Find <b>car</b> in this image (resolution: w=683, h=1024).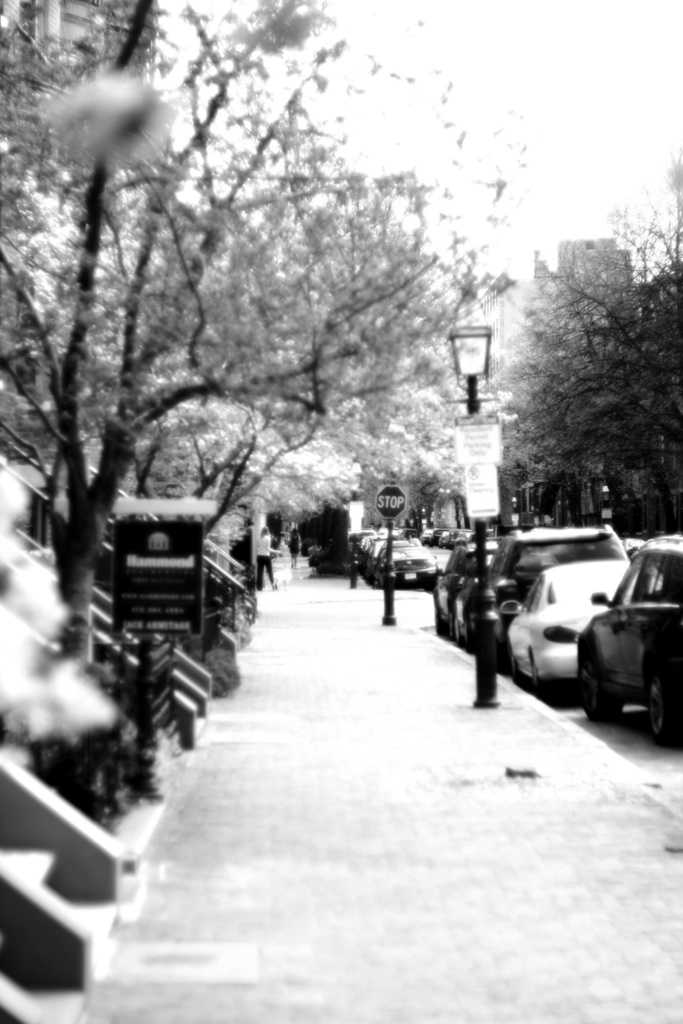
BBox(574, 534, 682, 746).
